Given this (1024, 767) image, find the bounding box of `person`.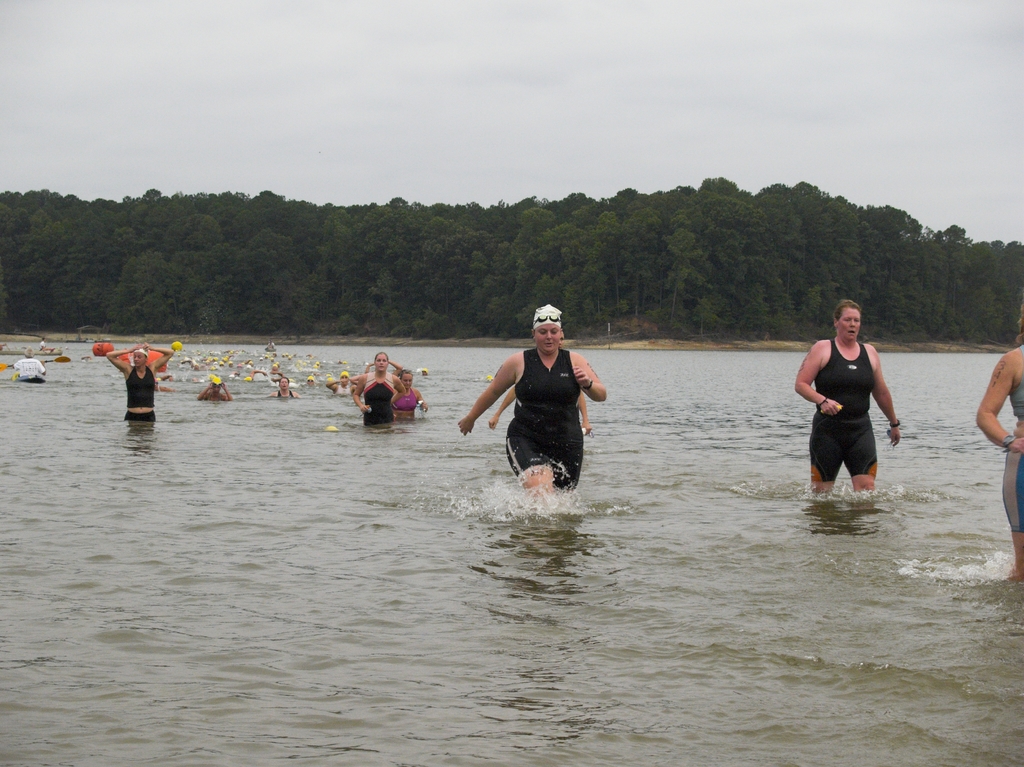
(left=418, top=366, right=428, bottom=376).
